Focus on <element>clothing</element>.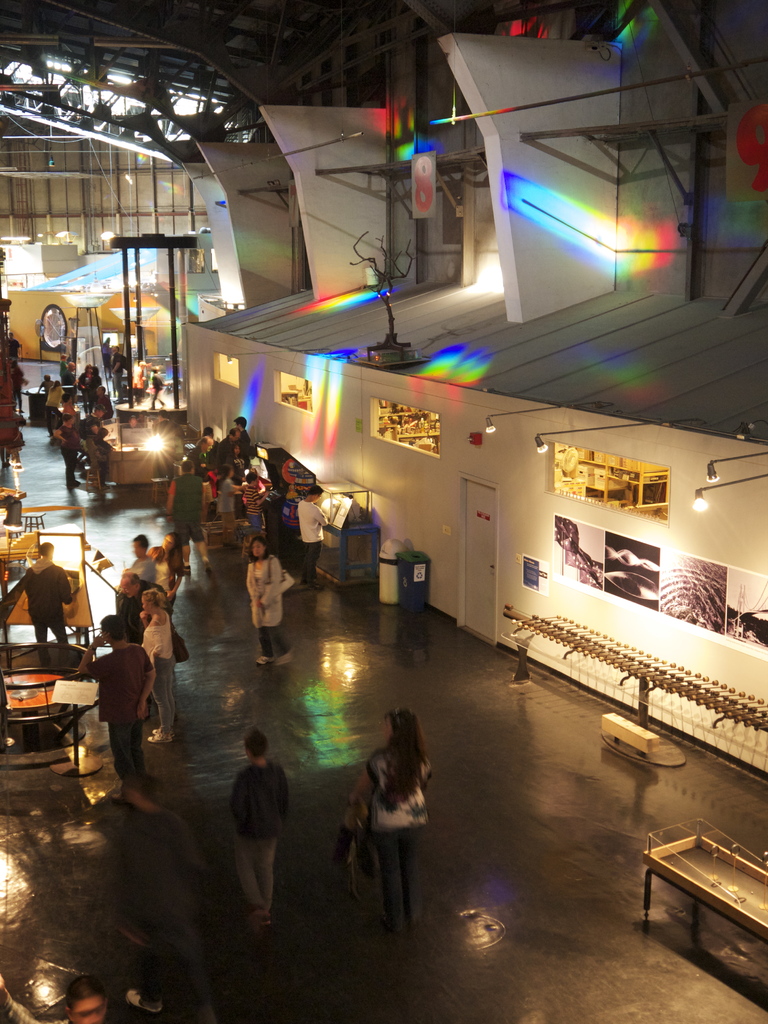
Focused at select_region(238, 429, 254, 464).
